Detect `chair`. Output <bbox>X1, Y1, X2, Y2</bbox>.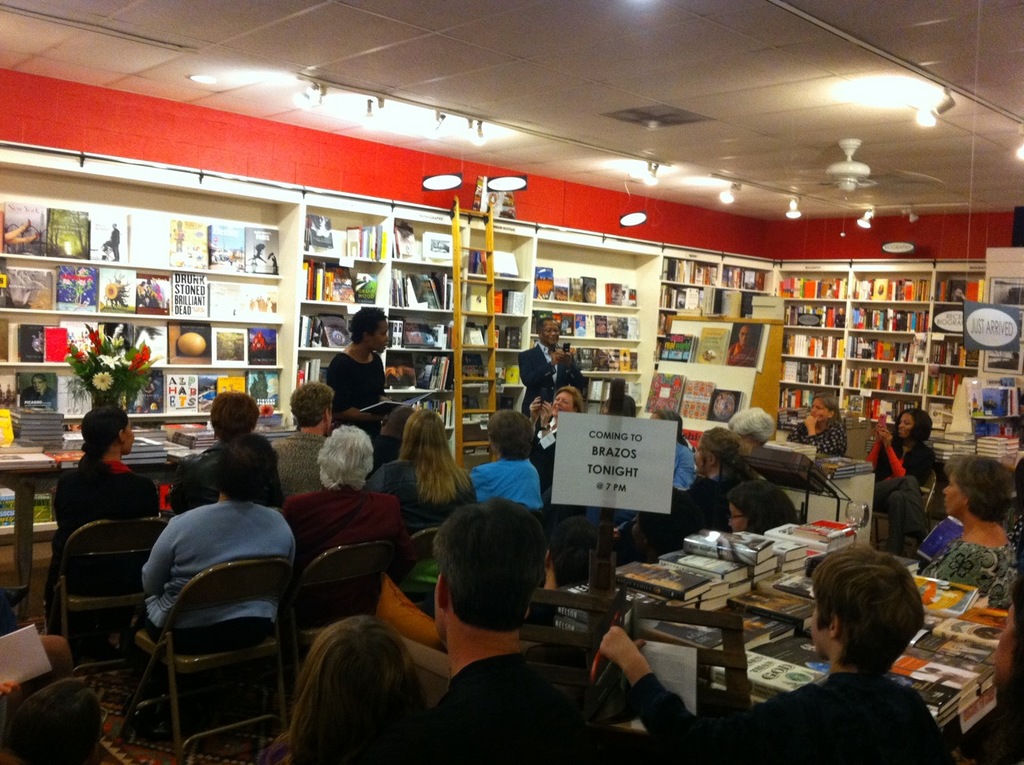
<bbox>292, 539, 395, 662</bbox>.
